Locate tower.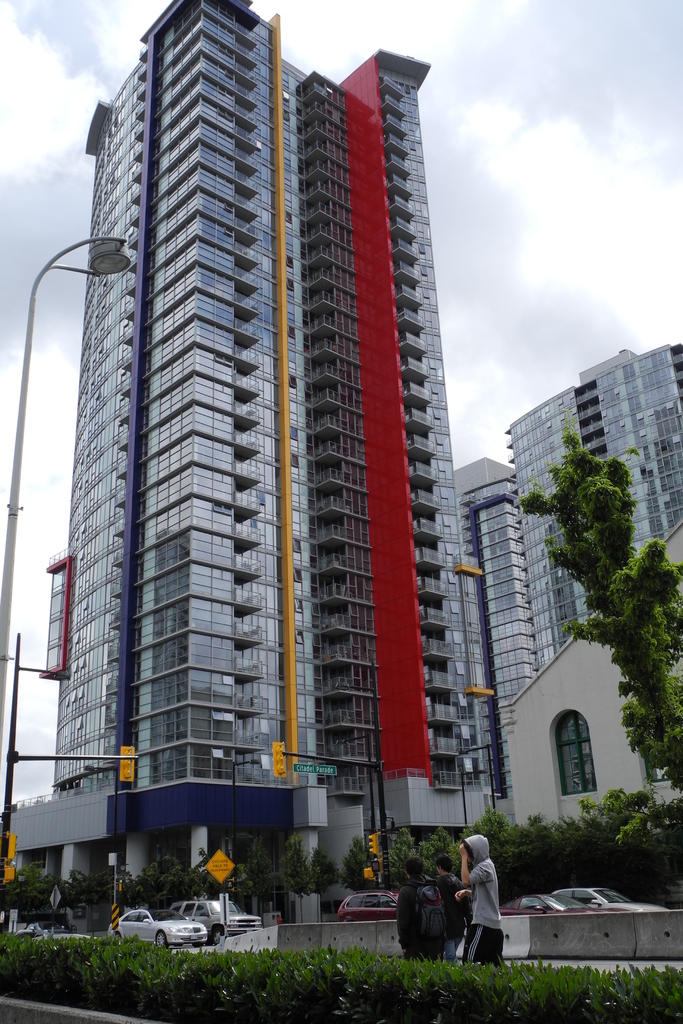
Bounding box: 504/333/682/803.
